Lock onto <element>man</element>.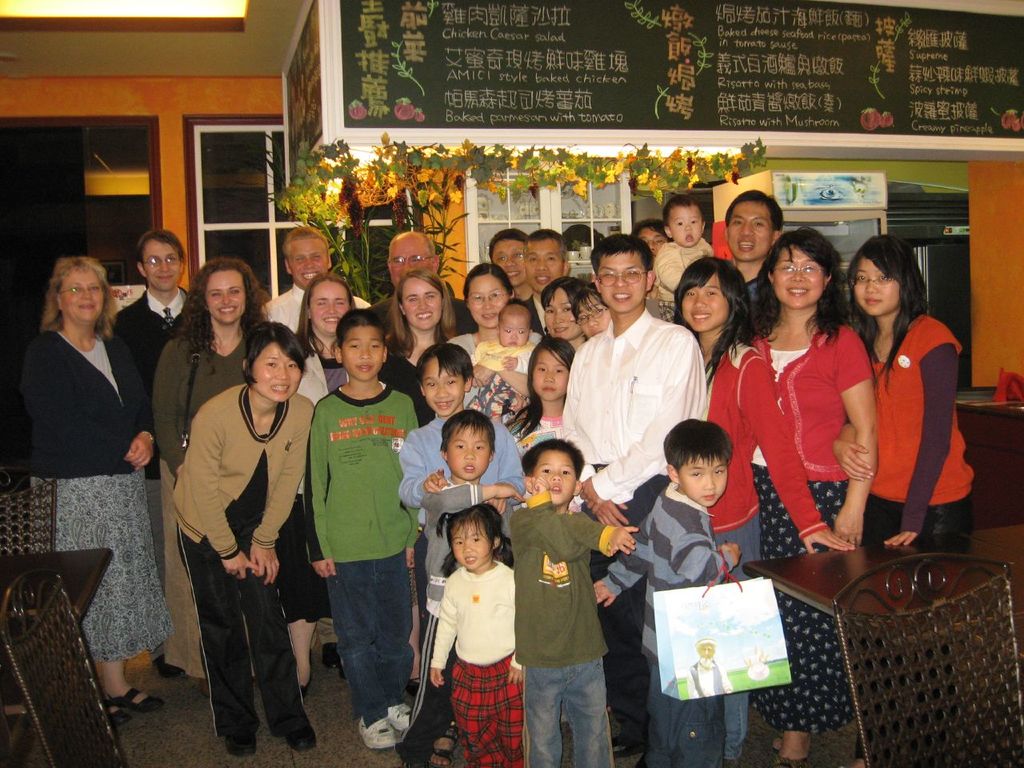
Locked: x1=726, y1=190, x2=783, y2=310.
